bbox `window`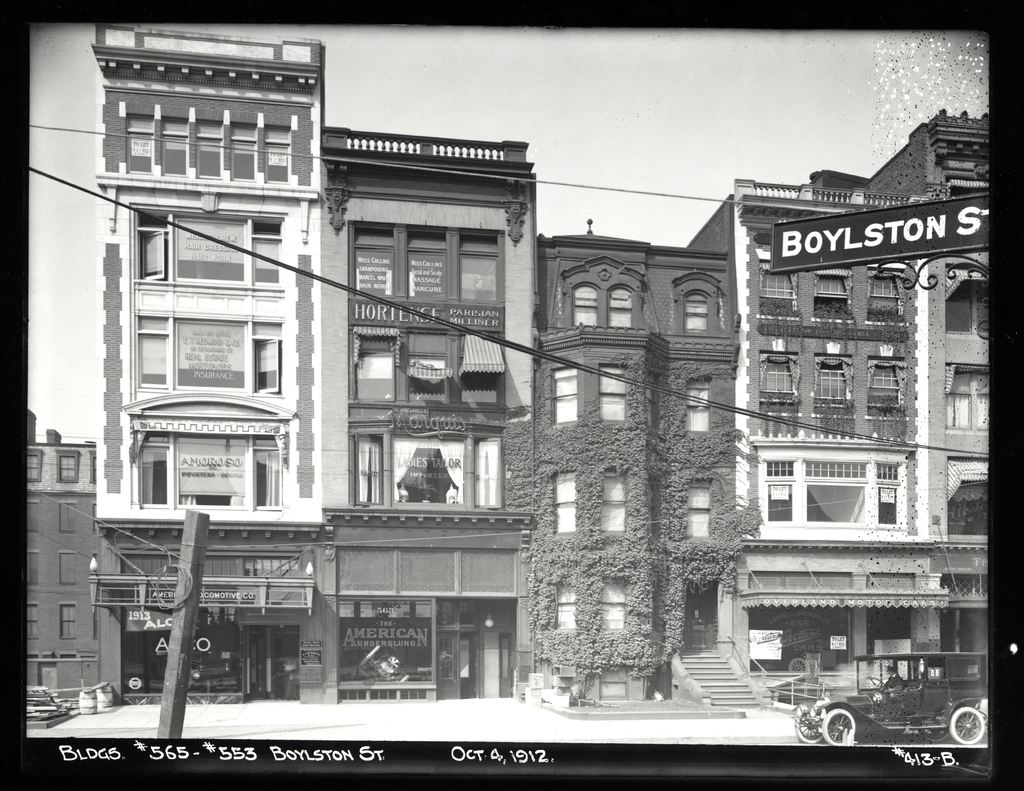
Rect(24, 554, 38, 586)
